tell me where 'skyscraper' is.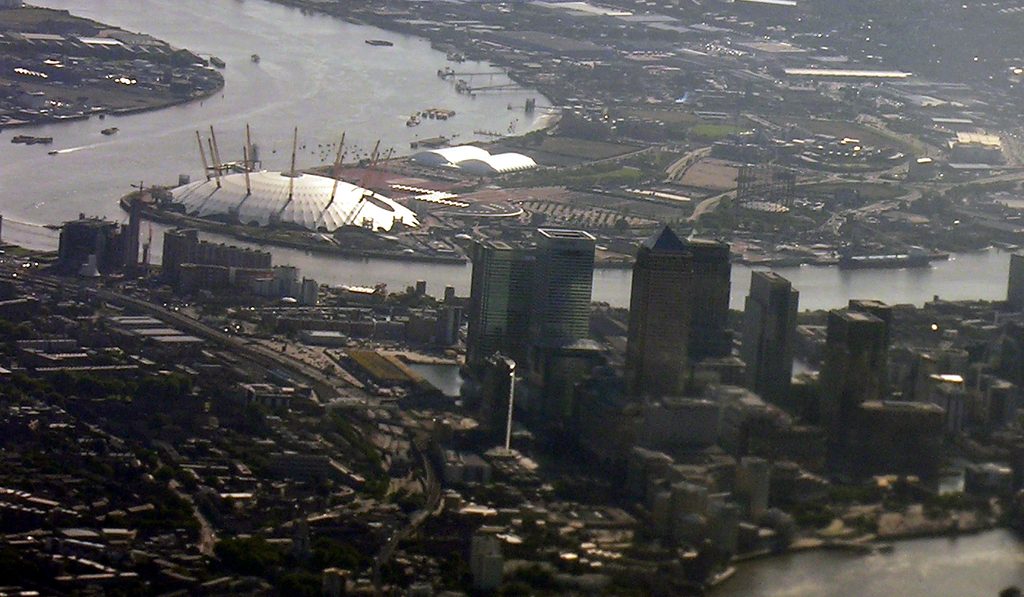
'skyscraper' is at [x1=535, y1=231, x2=595, y2=380].
